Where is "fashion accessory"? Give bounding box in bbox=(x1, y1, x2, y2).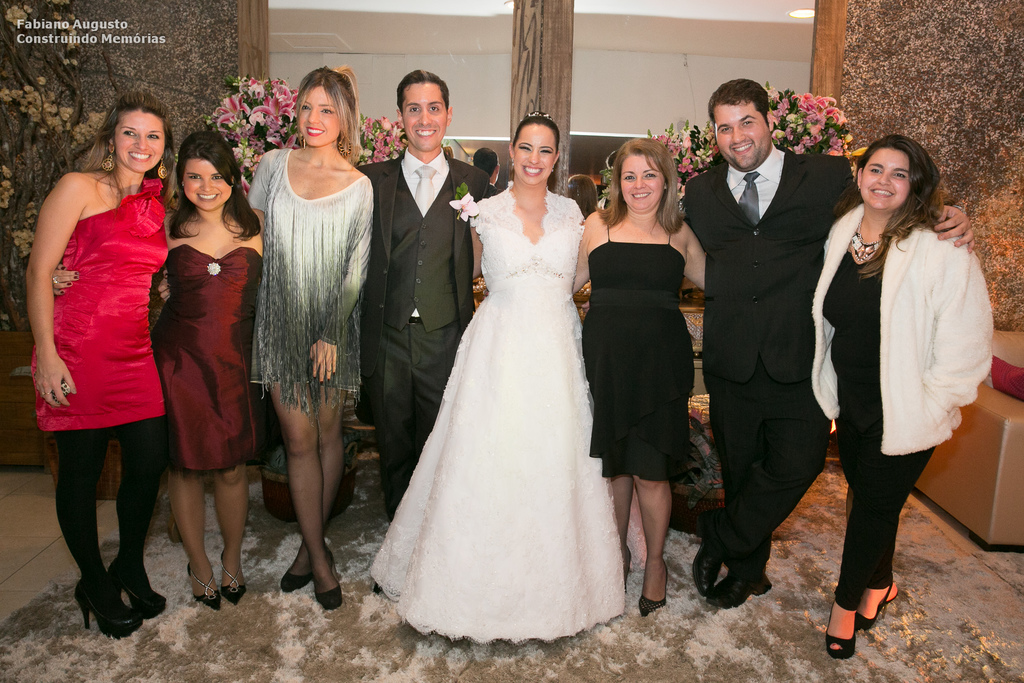
bbox=(225, 558, 248, 601).
